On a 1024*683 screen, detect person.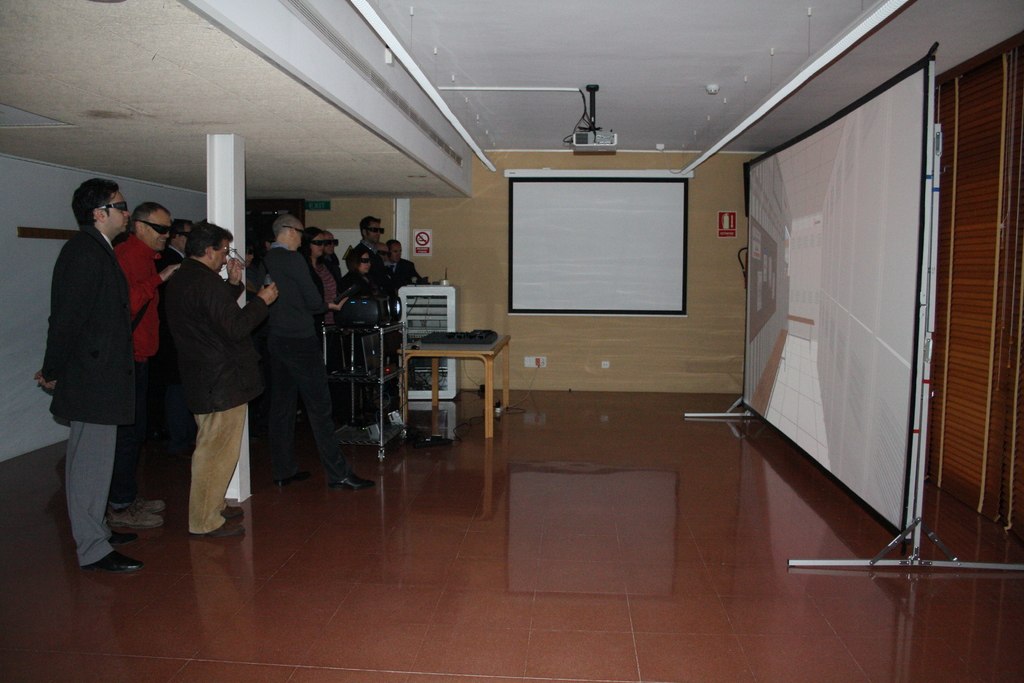
[left=365, top=238, right=427, bottom=341].
